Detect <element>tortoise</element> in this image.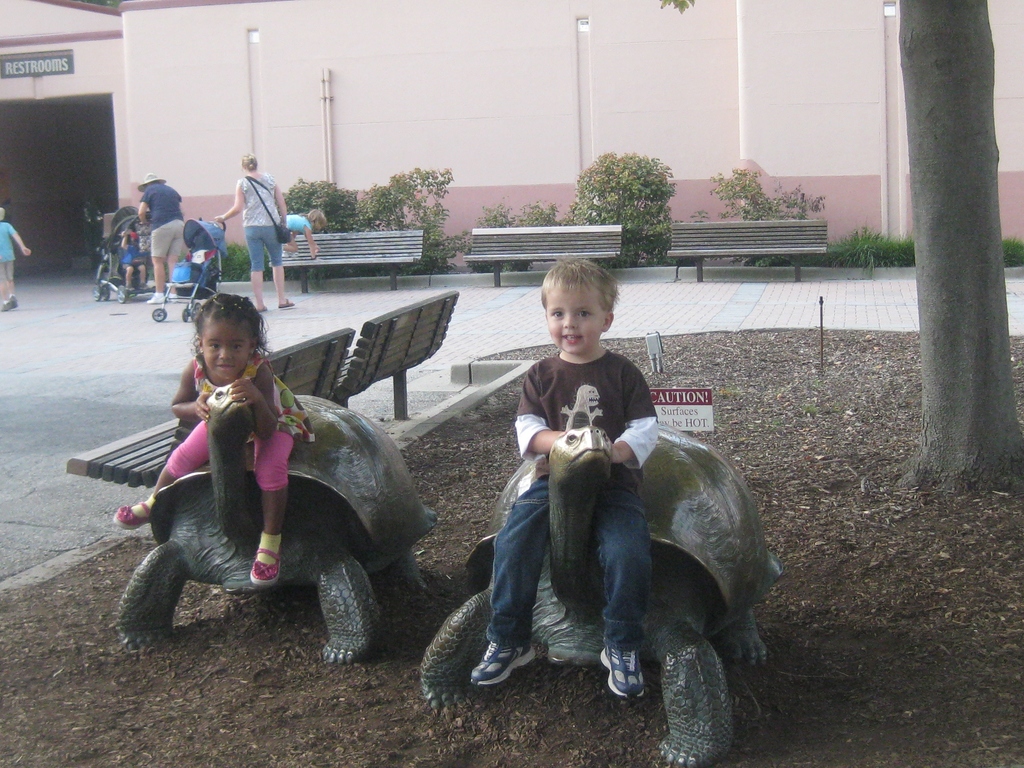
Detection: 113,391,440,666.
